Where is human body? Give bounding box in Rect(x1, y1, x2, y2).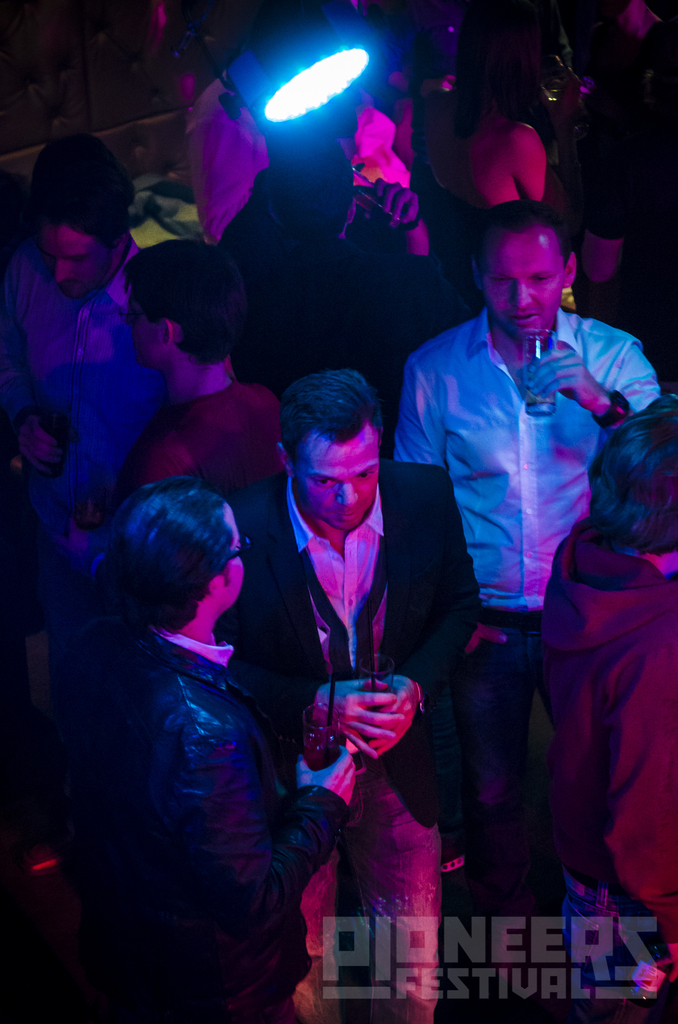
Rect(49, 465, 337, 1023).
